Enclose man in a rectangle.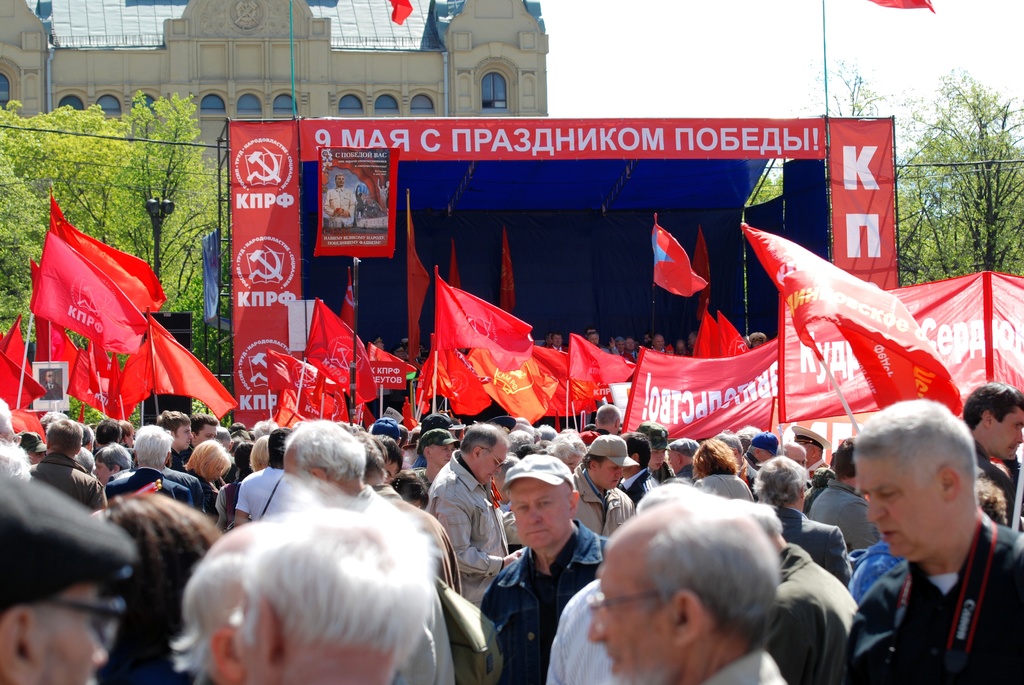
36 363 66 400.
